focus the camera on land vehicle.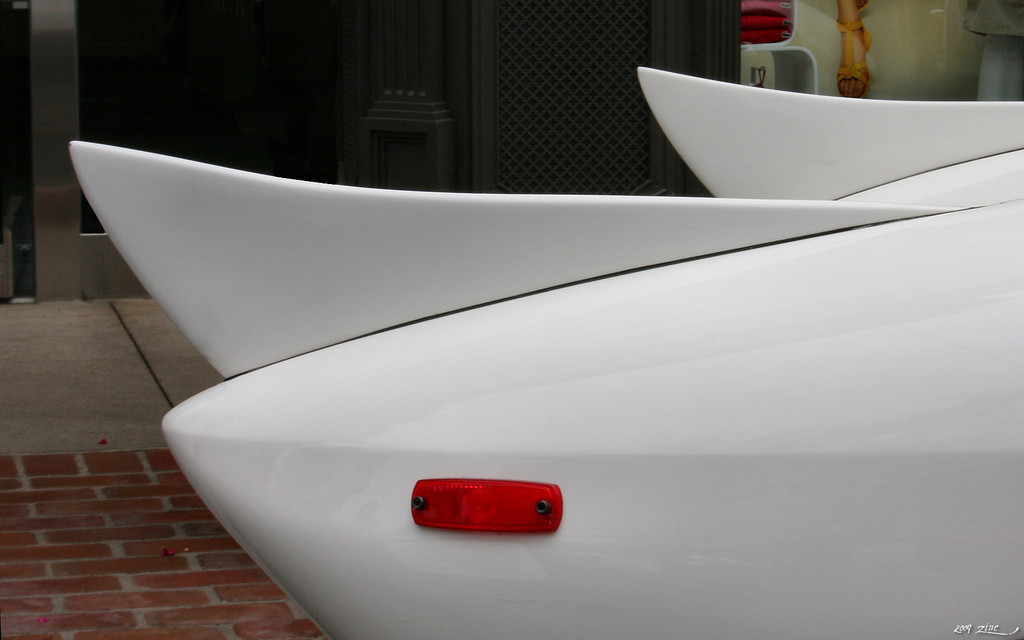
Focus region: box=[68, 20, 1003, 599].
